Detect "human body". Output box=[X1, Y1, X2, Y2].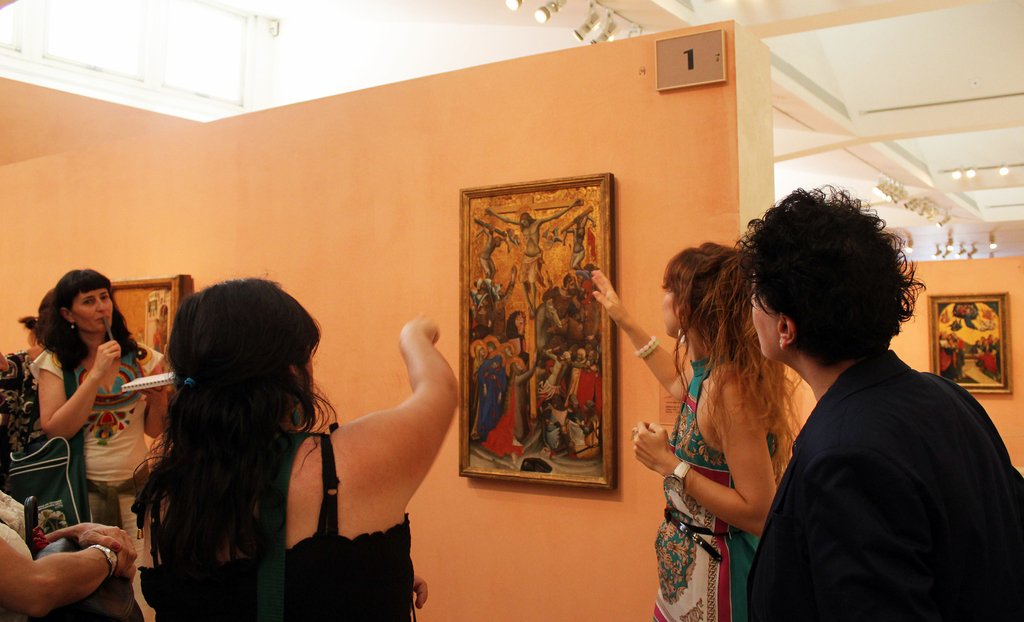
box=[484, 201, 582, 312].
